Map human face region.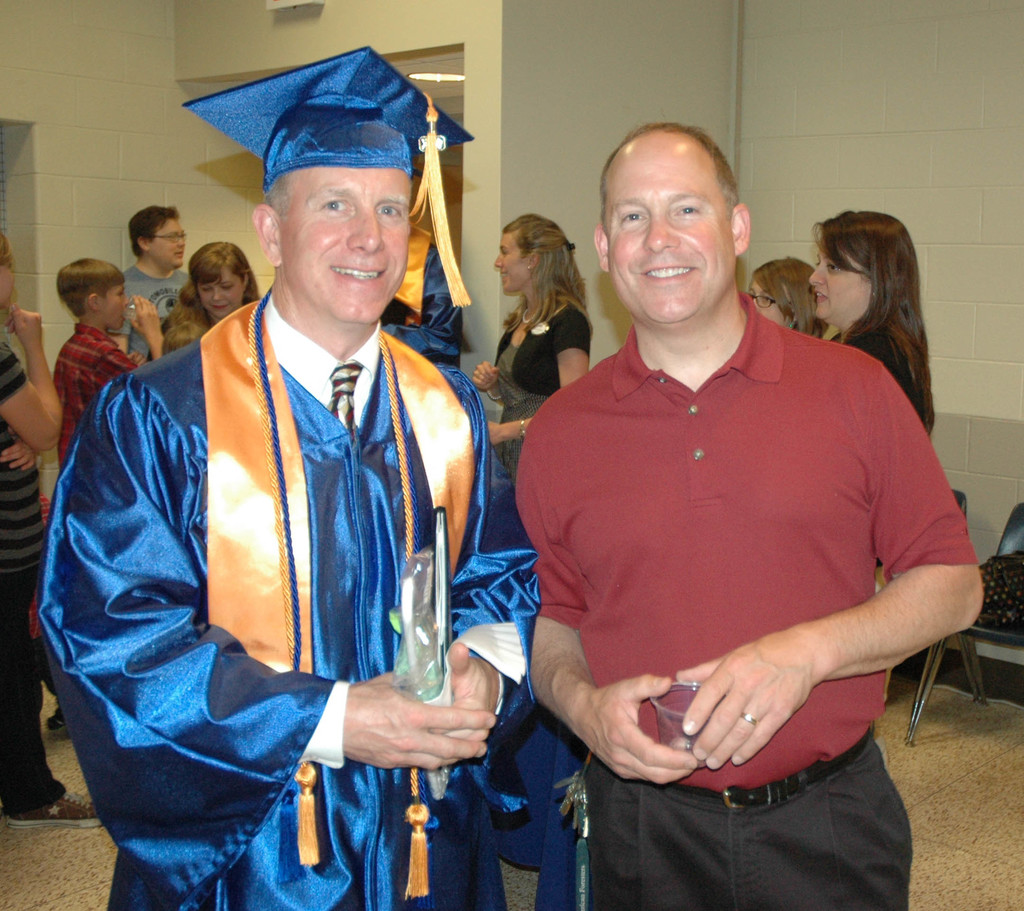
Mapped to [x1=202, y1=261, x2=241, y2=318].
